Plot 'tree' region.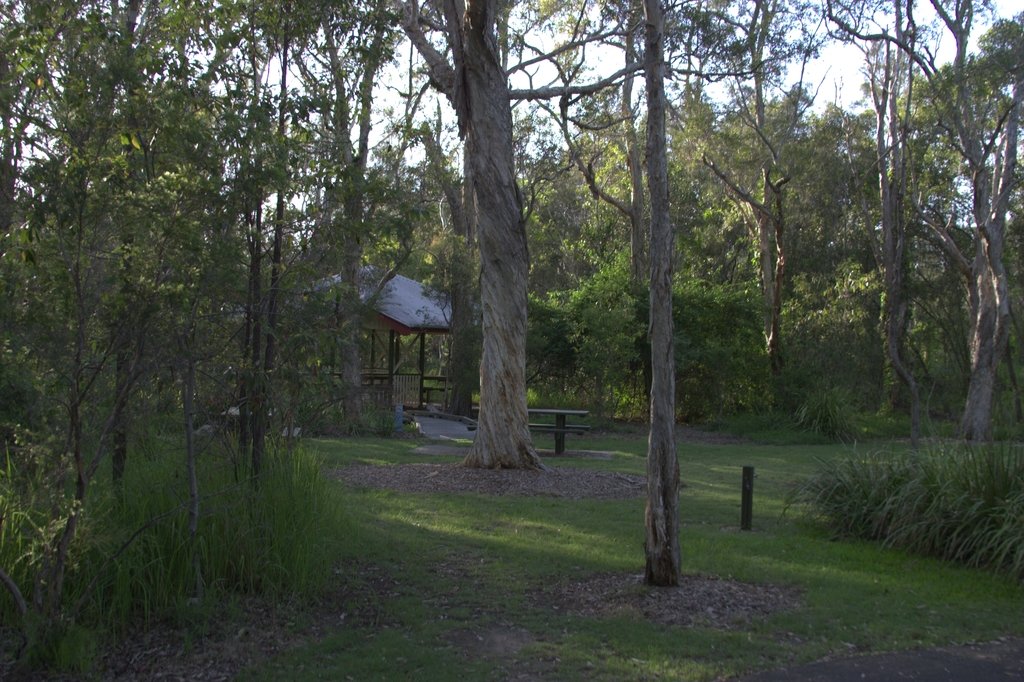
Plotted at {"left": 888, "top": 5, "right": 1023, "bottom": 450}.
